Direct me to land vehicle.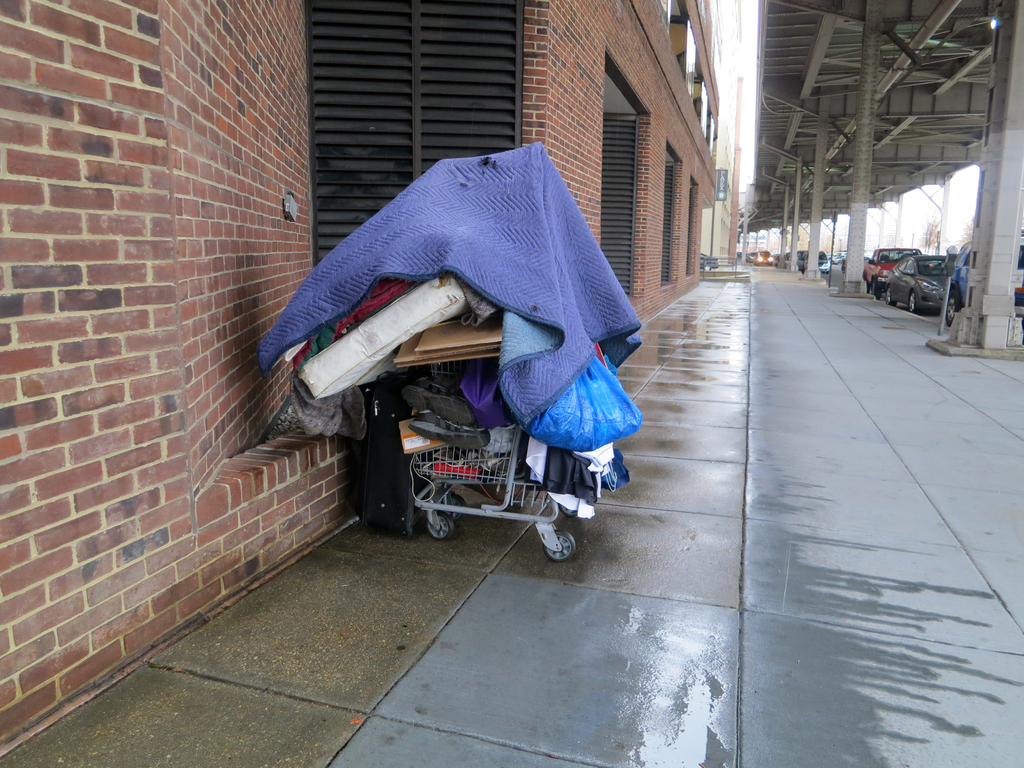
Direction: (left=888, top=246, right=954, bottom=318).
